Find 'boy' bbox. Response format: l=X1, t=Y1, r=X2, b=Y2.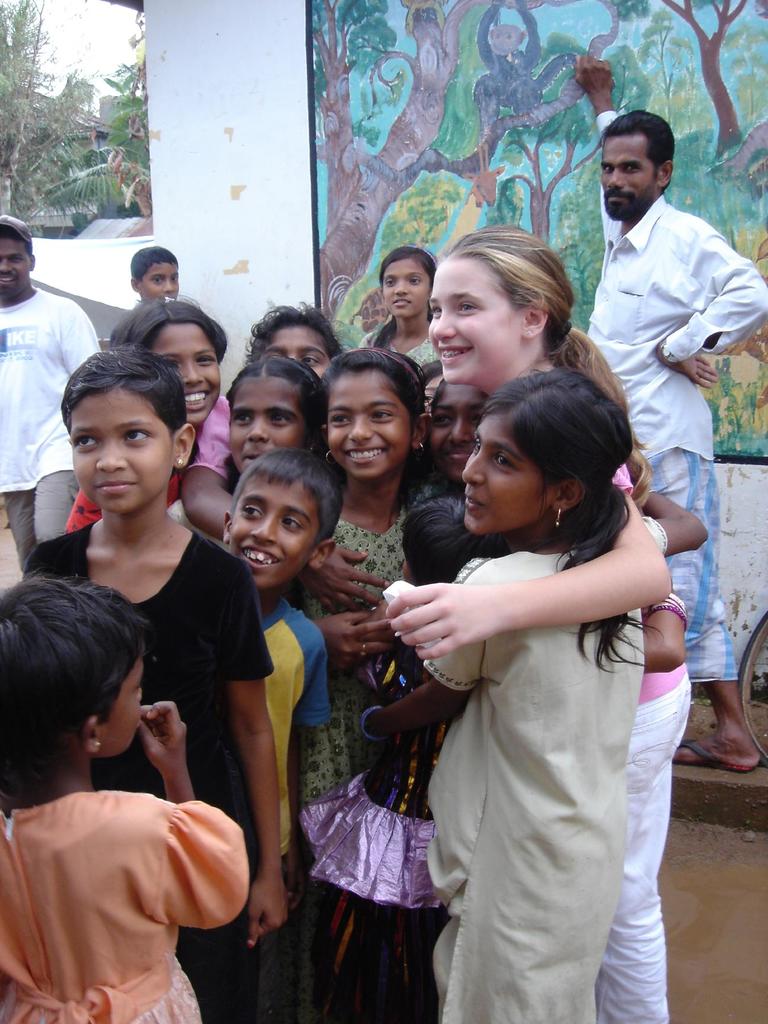
l=0, t=511, r=255, b=1018.
